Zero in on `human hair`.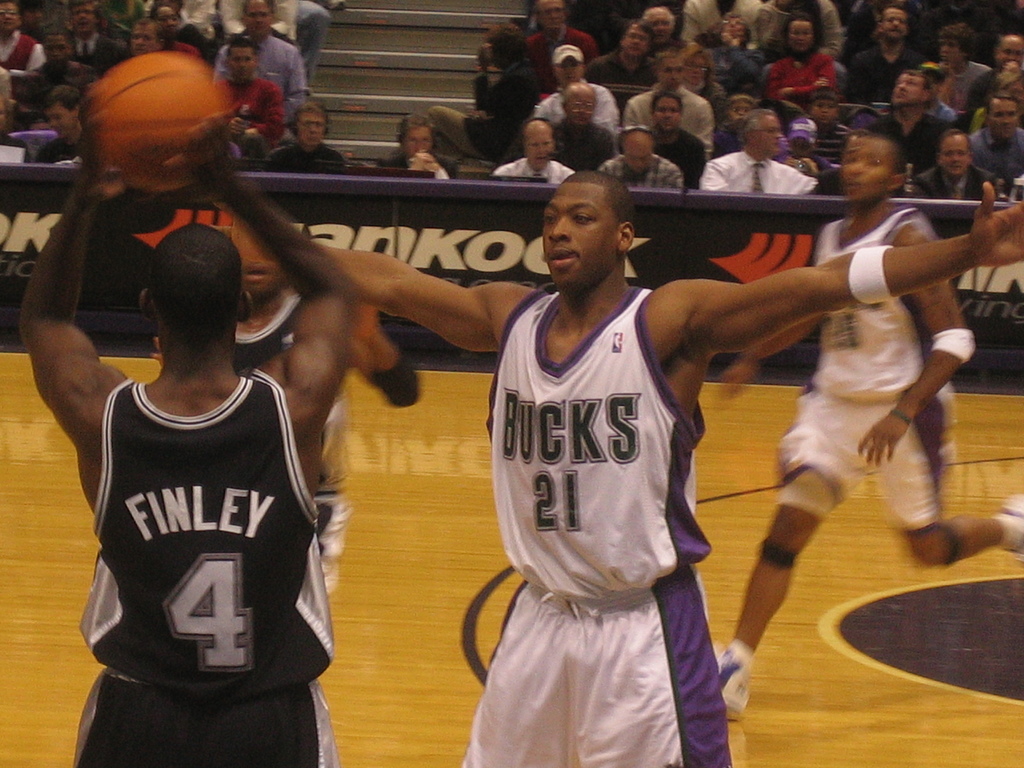
Zeroed in: [left=486, top=22, right=525, bottom=70].
